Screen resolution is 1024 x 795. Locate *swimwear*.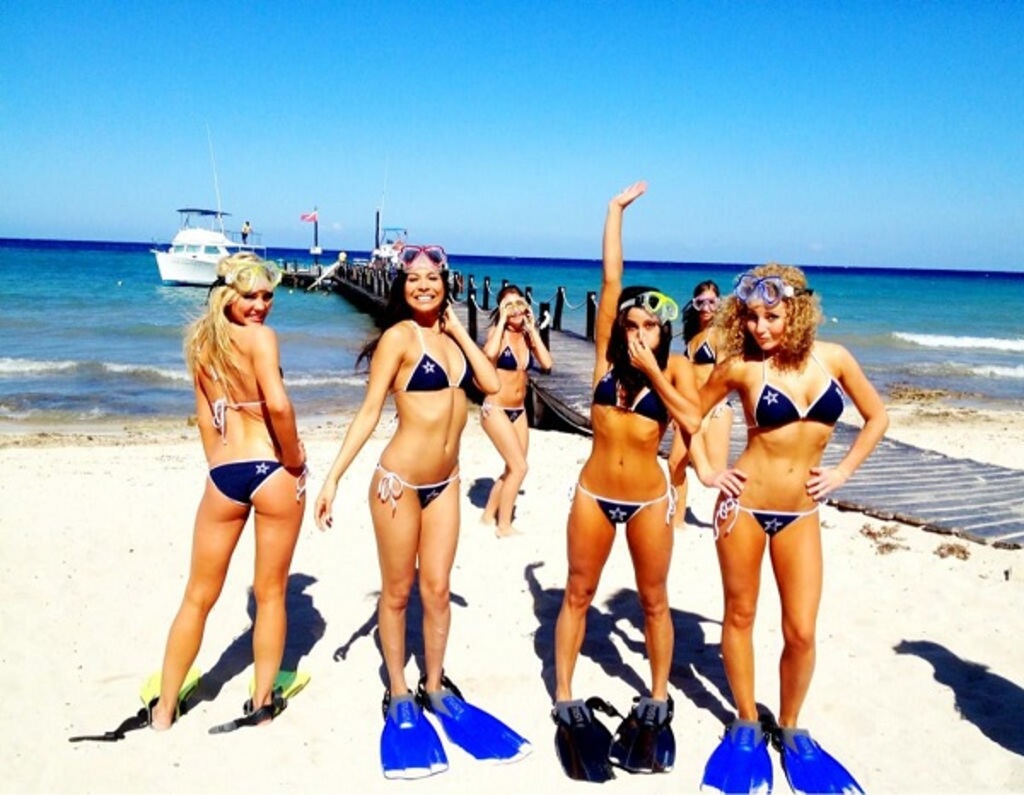
x1=196, y1=457, x2=316, y2=508.
